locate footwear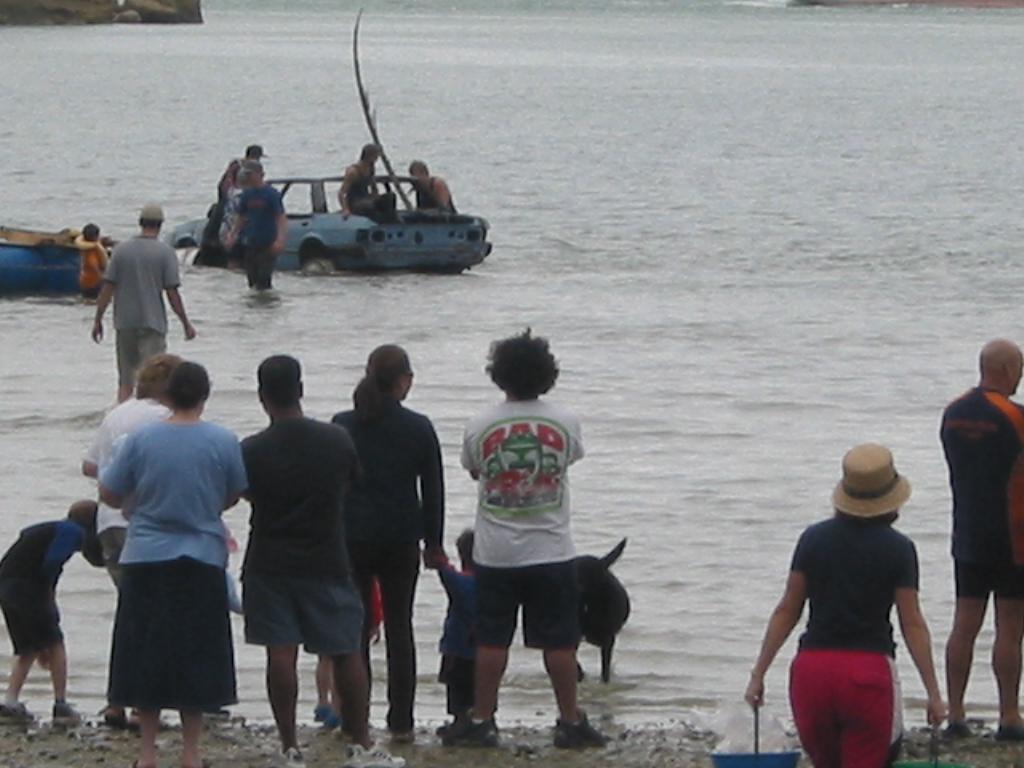
crop(283, 746, 303, 767)
